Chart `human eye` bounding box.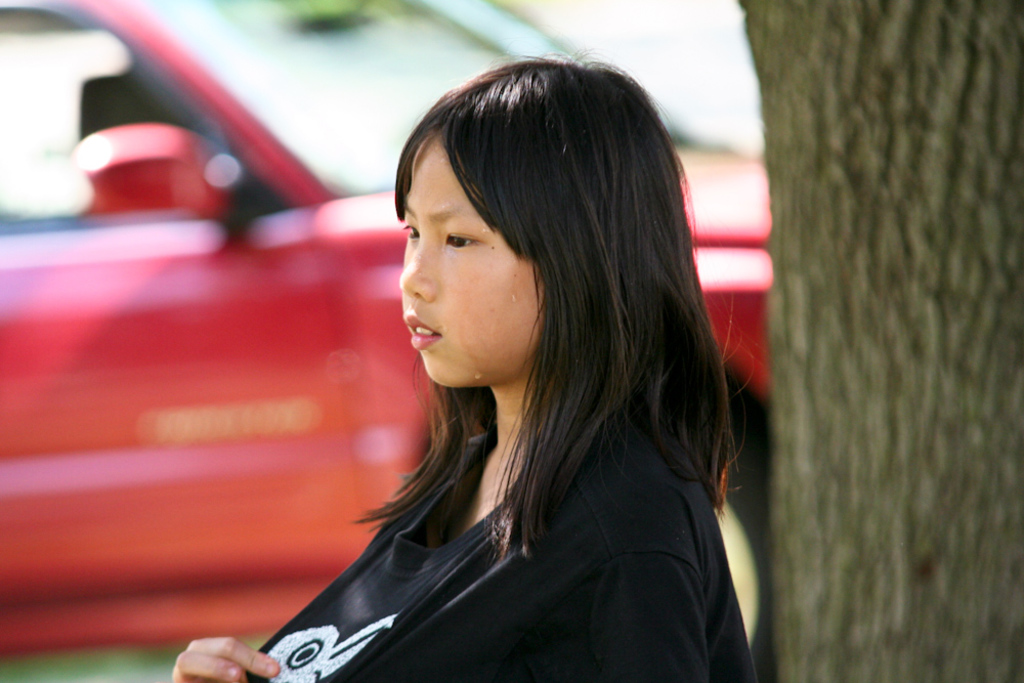
Charted: select_region(440, 230, 485, 254).
